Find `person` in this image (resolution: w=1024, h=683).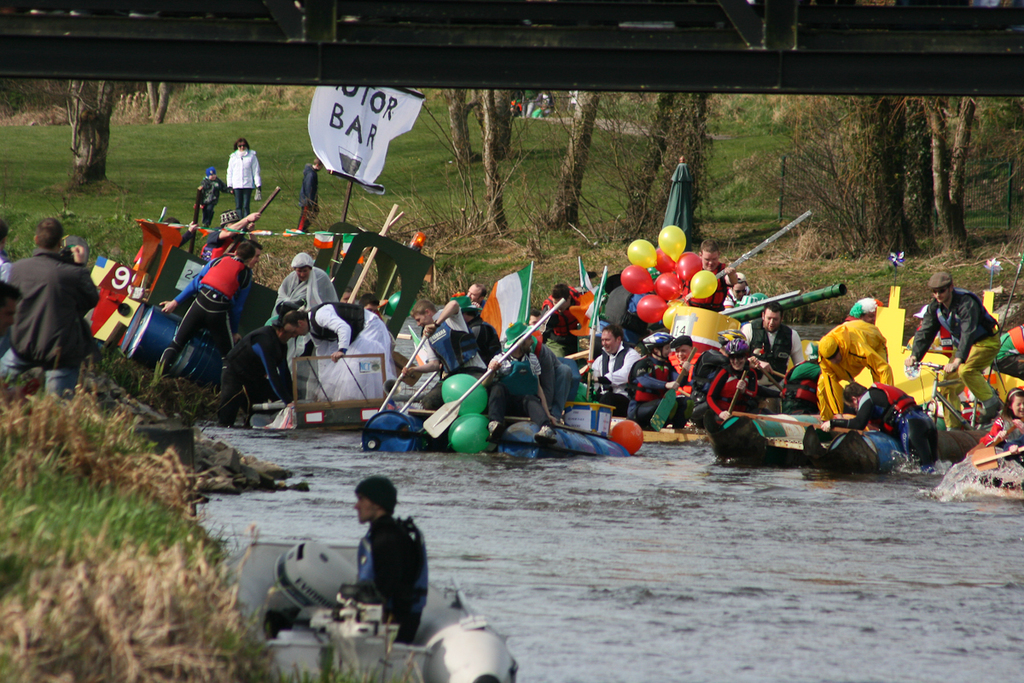
BBox(905, 271, 1000, 432).
